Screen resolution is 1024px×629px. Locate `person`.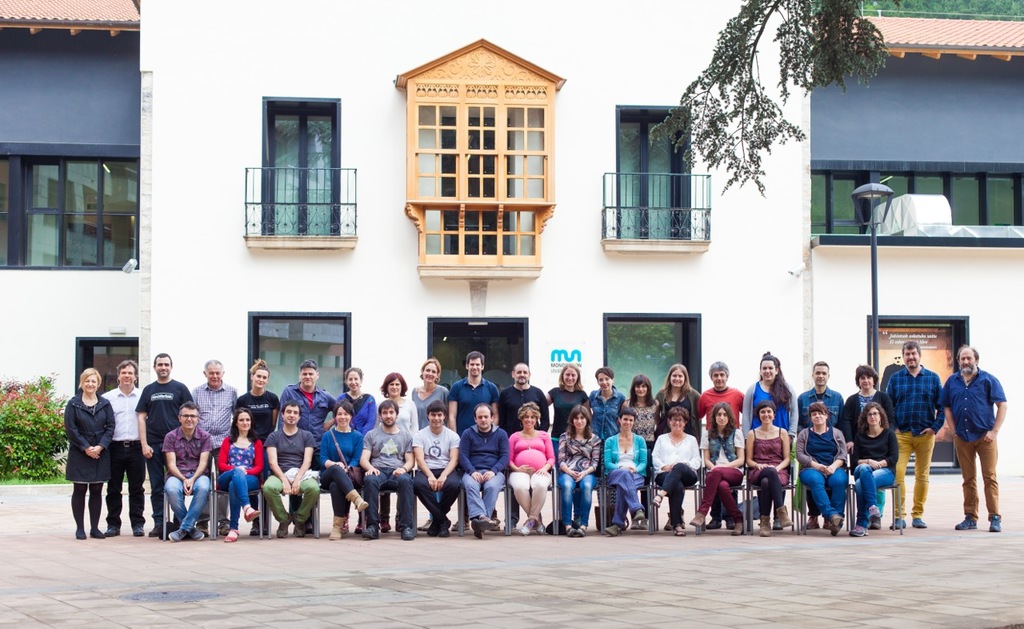
bbox=(686, 403, 743, 540).
